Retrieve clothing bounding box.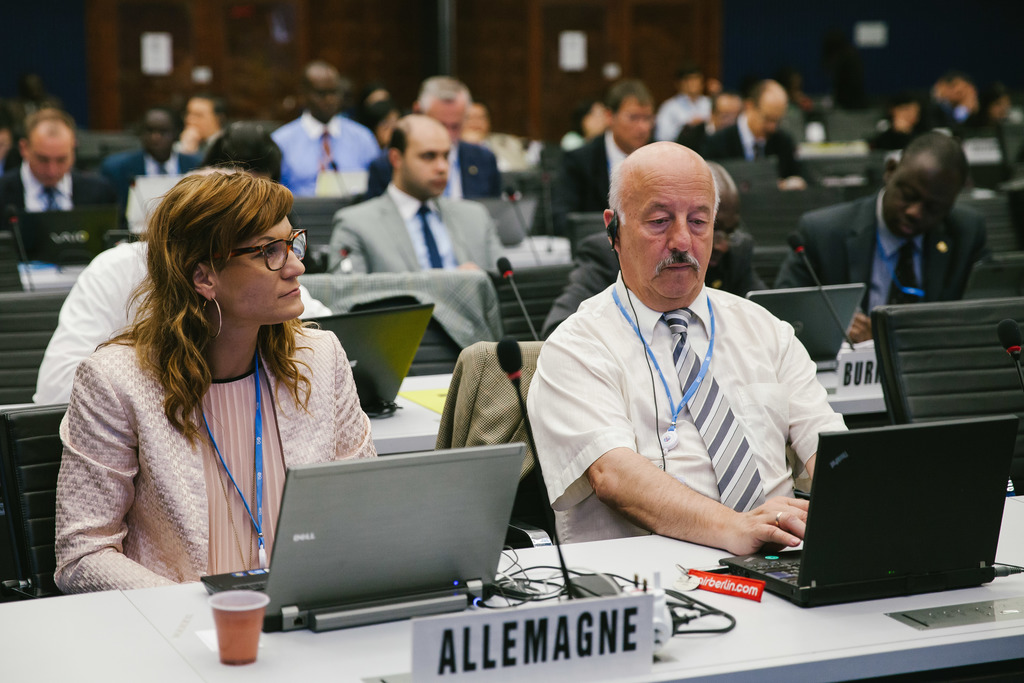
Bounding box: BBox(0, 163, 109, 234).
